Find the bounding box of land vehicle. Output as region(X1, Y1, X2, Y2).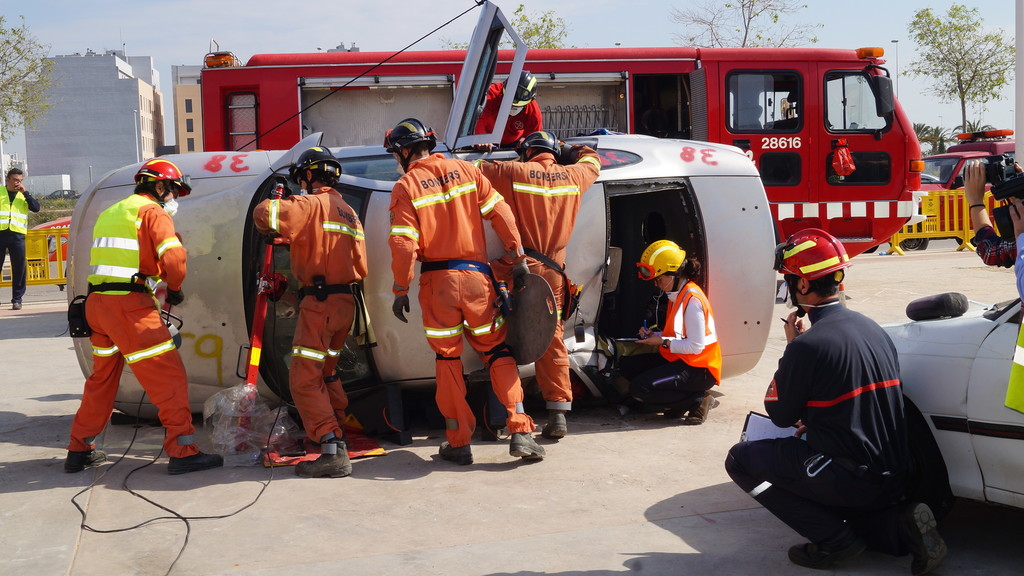
region(36, 217, 64, 254).
